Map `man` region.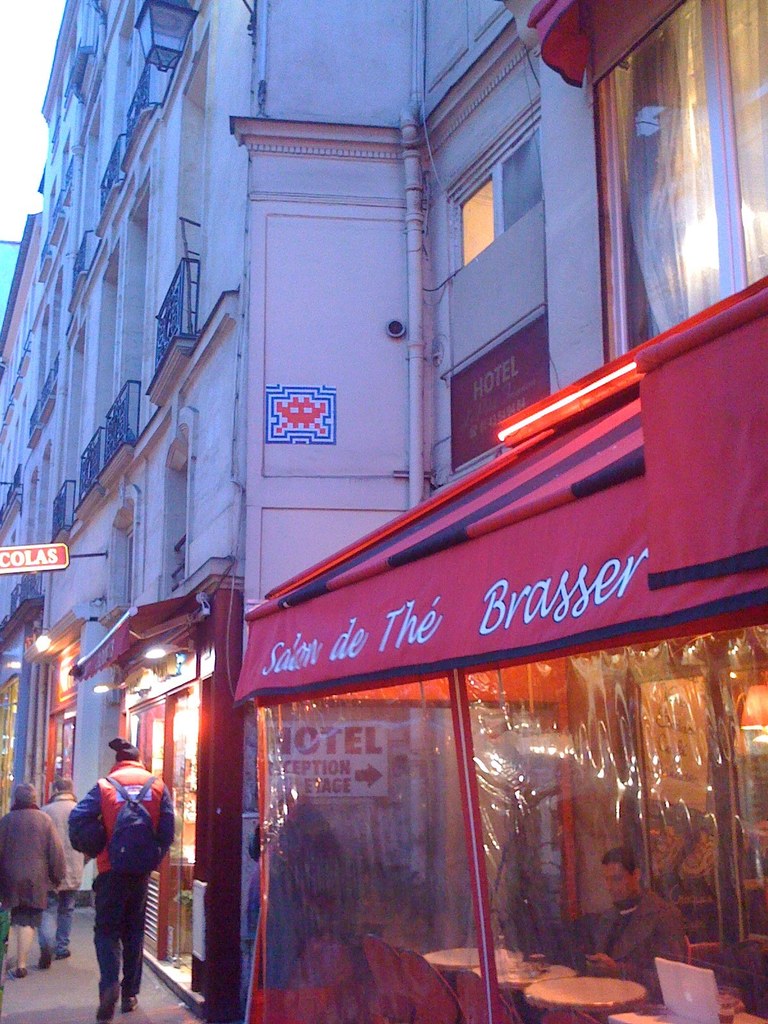
Mapped to (576,851,686,1003).
